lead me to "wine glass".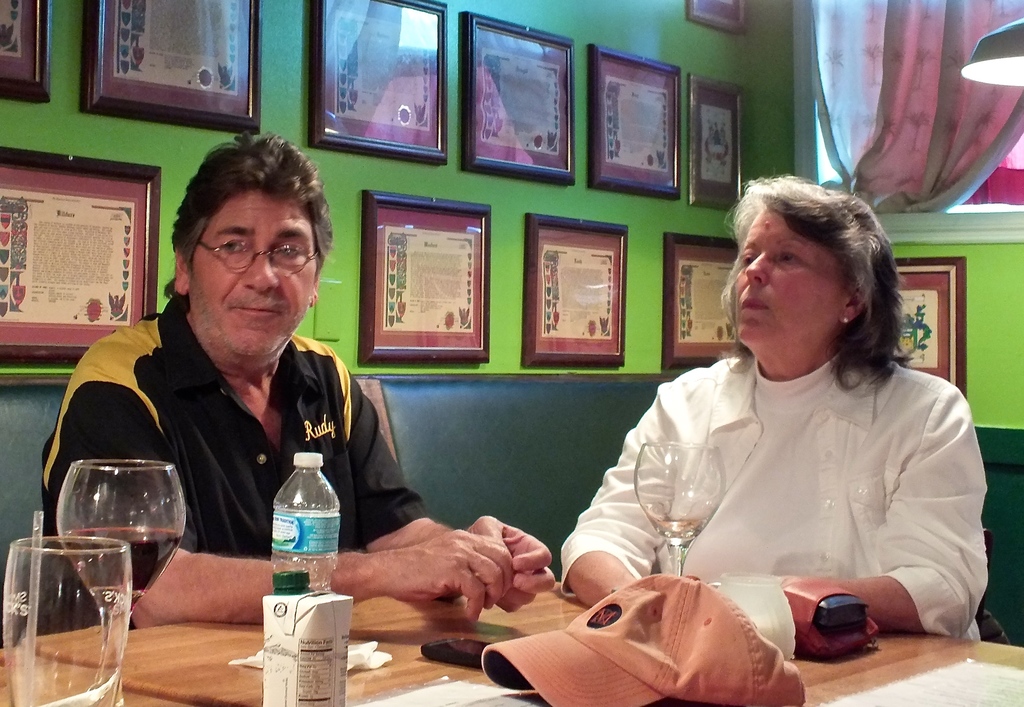
Lead to 57,457,184,706.
